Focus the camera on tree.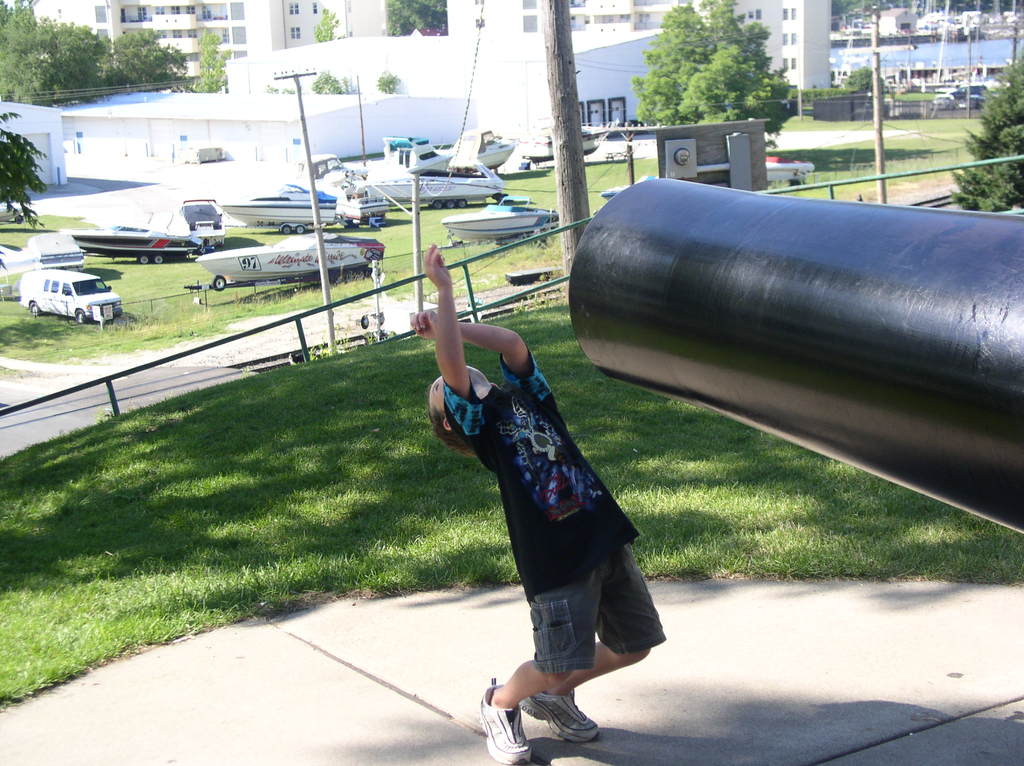
Focus region: left=376, top=0, right=448, bottom=35.
